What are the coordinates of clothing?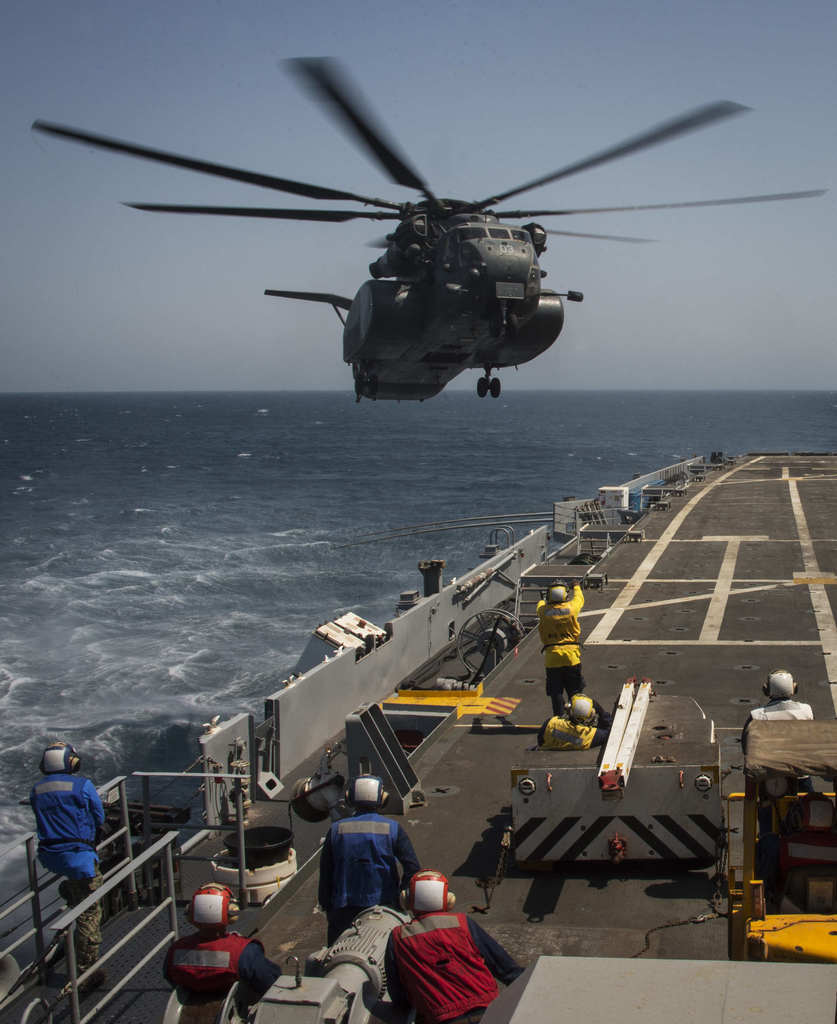
locate(26, 770, 105, 979).
